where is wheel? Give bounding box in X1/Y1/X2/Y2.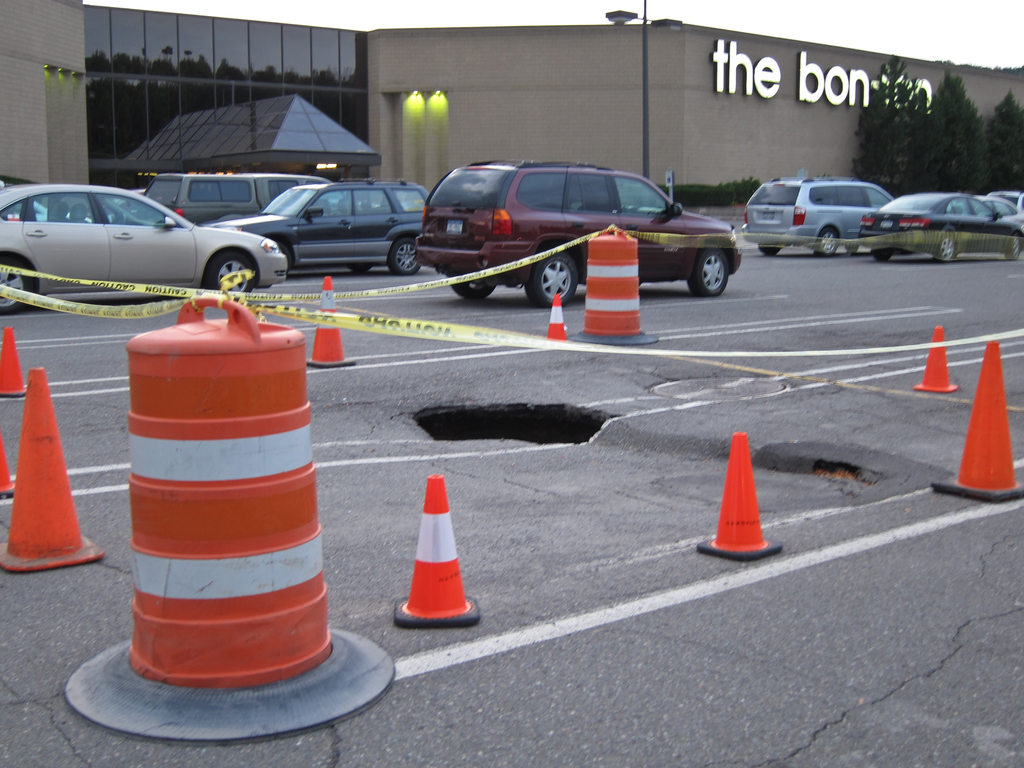
1005/231/1020/260.
